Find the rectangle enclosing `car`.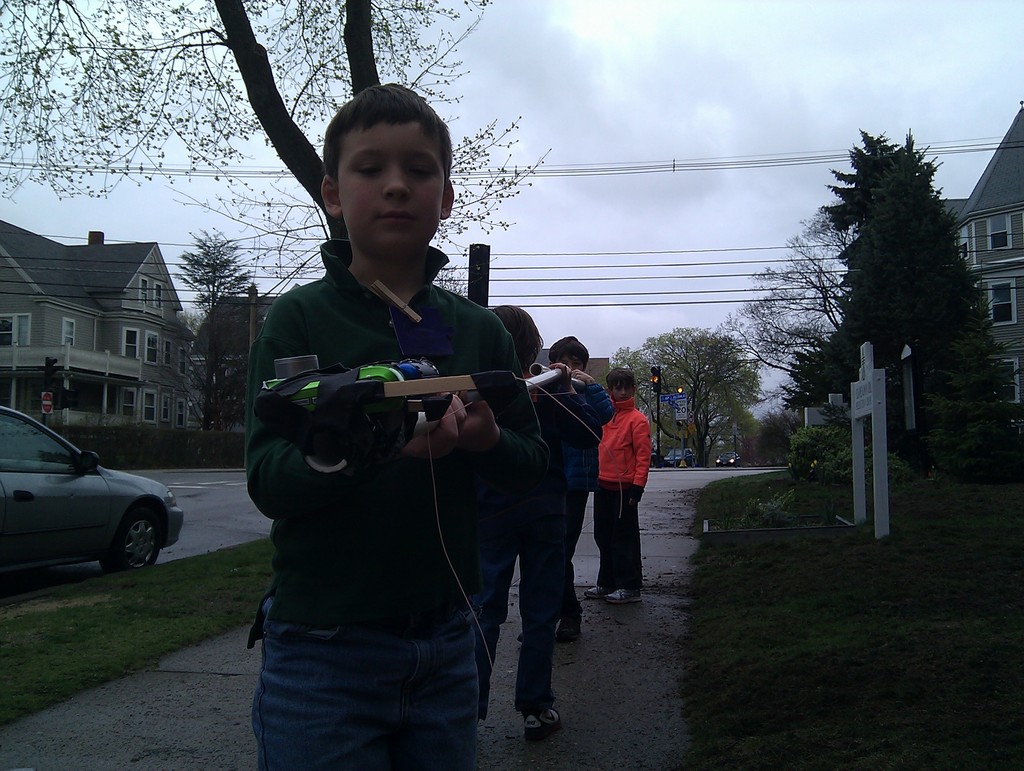
left=714, top=452, right=743, bottom=468.
